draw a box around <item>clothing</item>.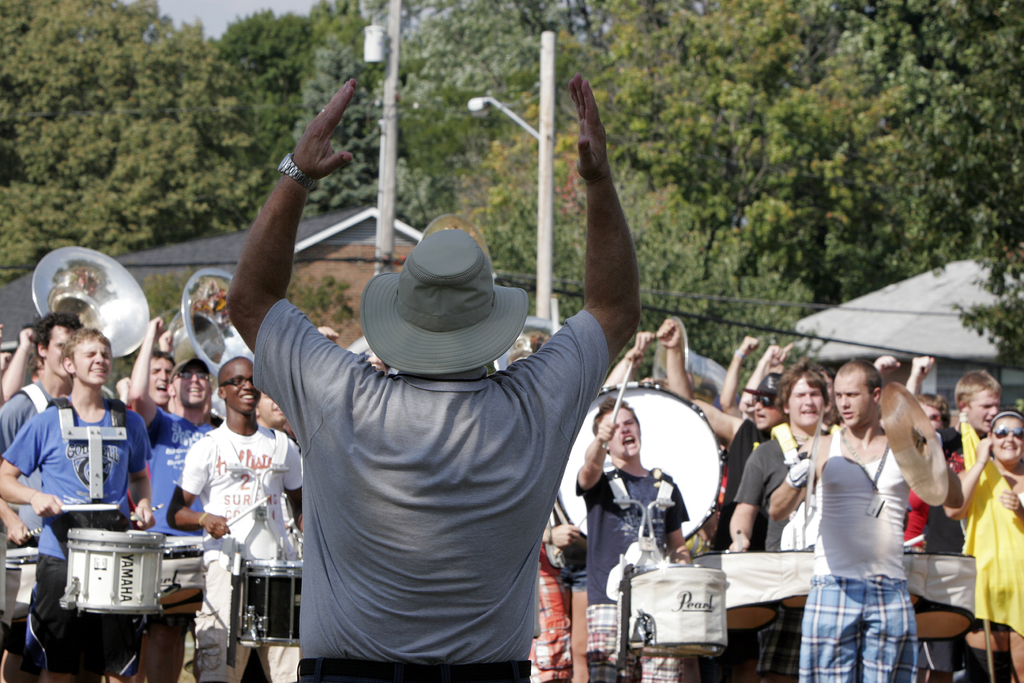
(left=256, top=201, right=598, bottom=682).
